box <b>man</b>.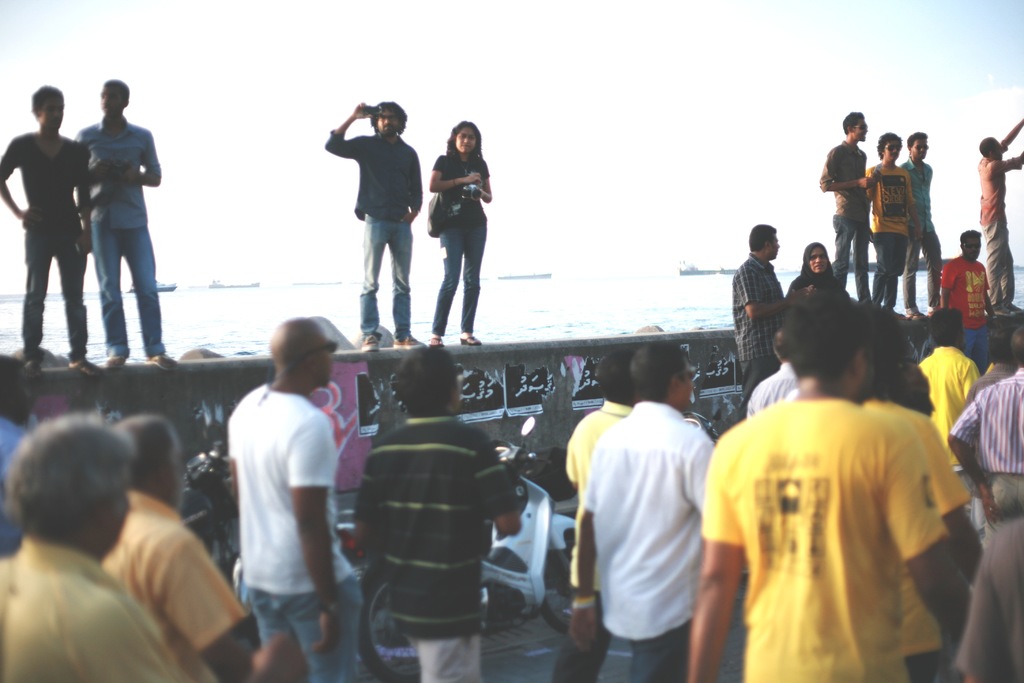
pyautogui.locateOnScreen(73, 68, 175, 372).
